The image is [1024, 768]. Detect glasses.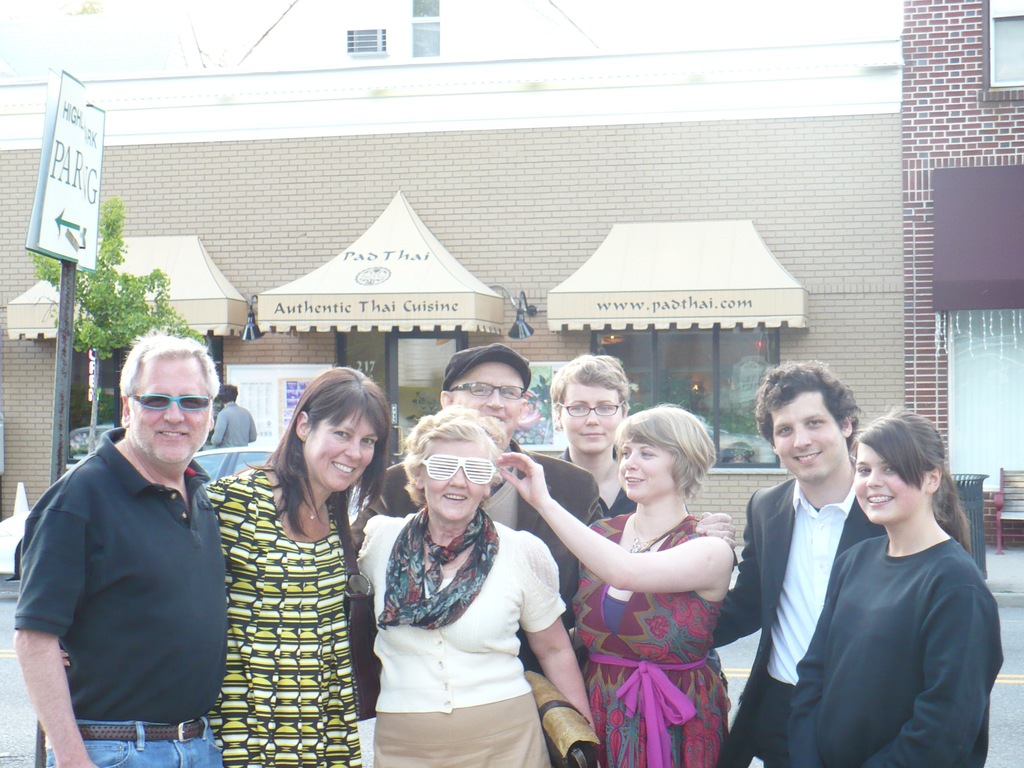
Detection: (449, 378, 526, 408).
